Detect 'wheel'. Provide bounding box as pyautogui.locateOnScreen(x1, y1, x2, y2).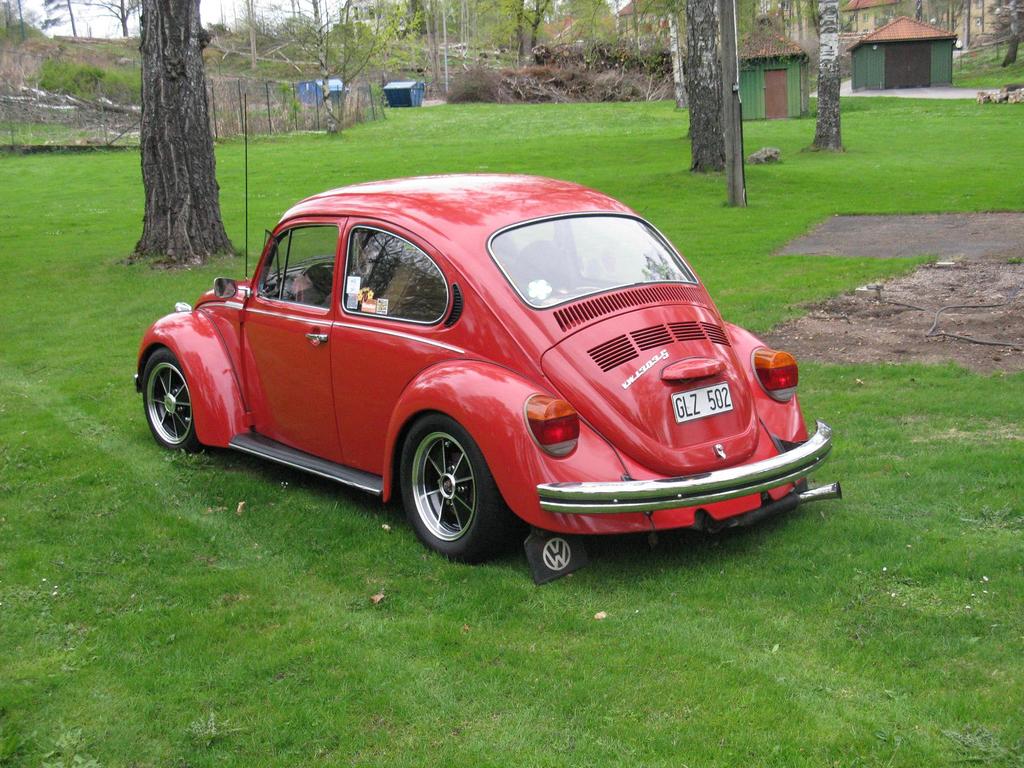
pyautogui.locateOnScreen(396, 426, 487, 550).
